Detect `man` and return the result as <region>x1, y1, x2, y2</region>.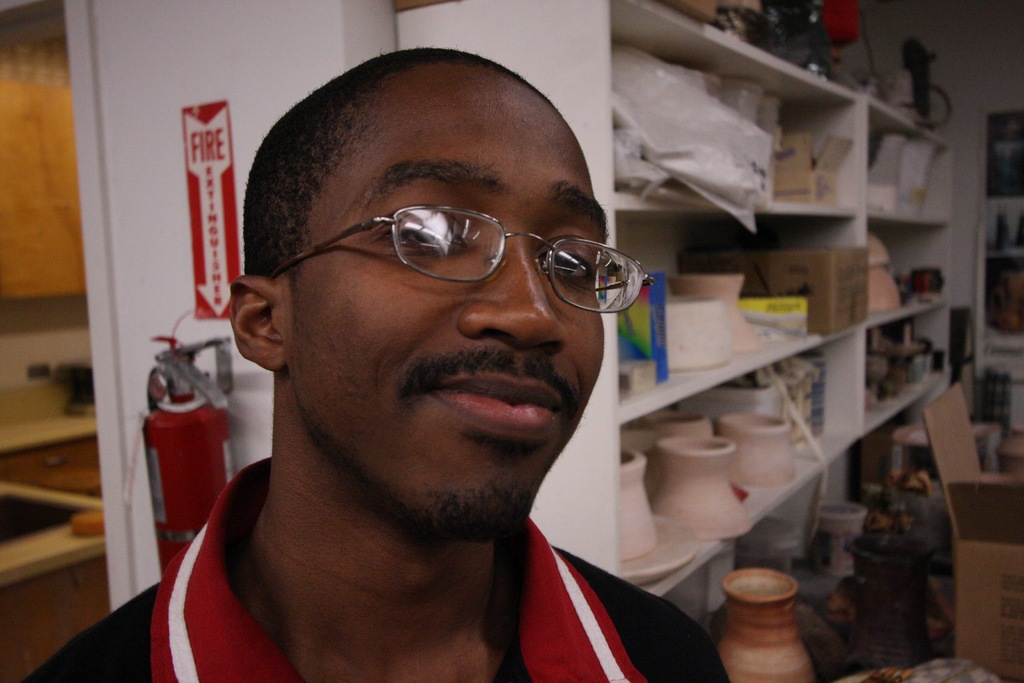
<region>8, 40, 737, 682</region>.
